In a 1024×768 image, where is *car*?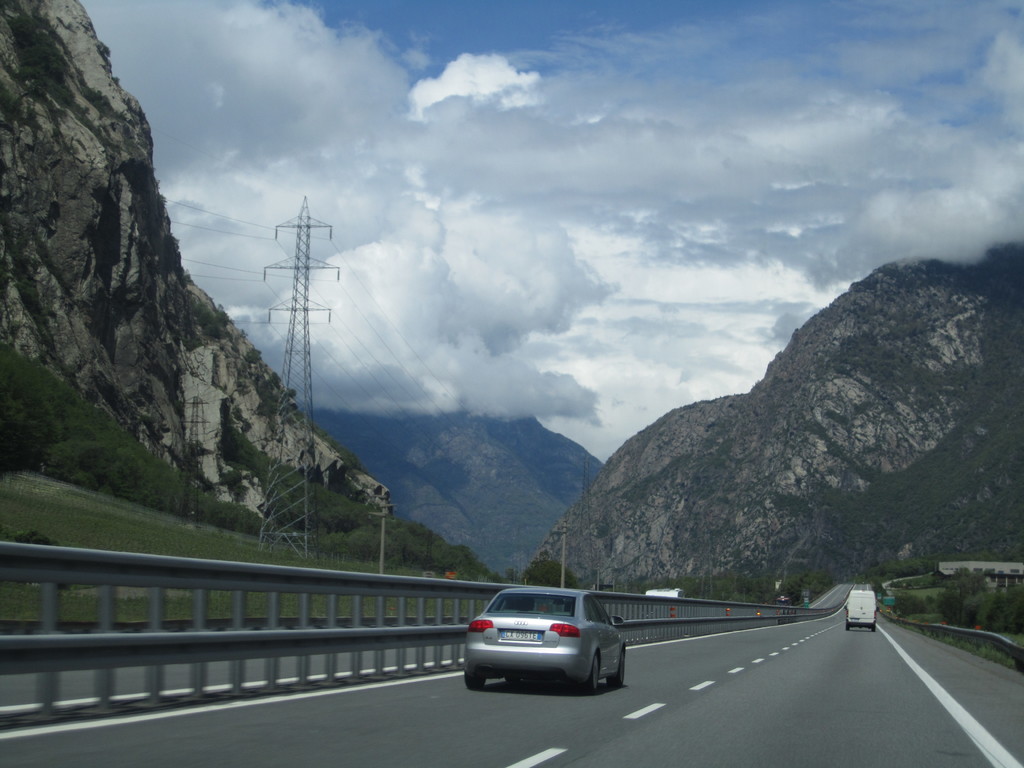
(459,588,631,695).
